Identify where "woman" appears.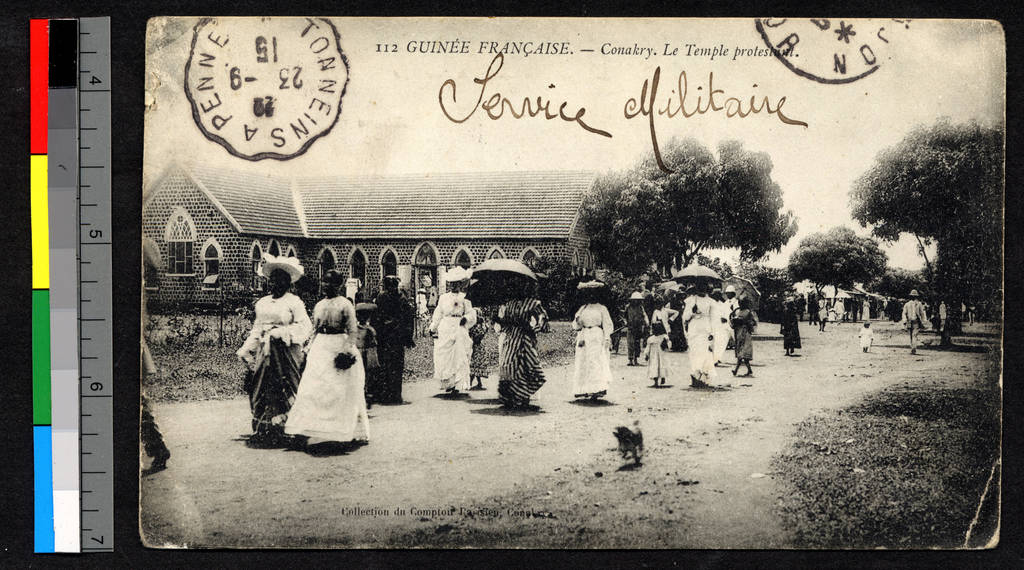
Appears at locate(291, 279, 367, 453).
